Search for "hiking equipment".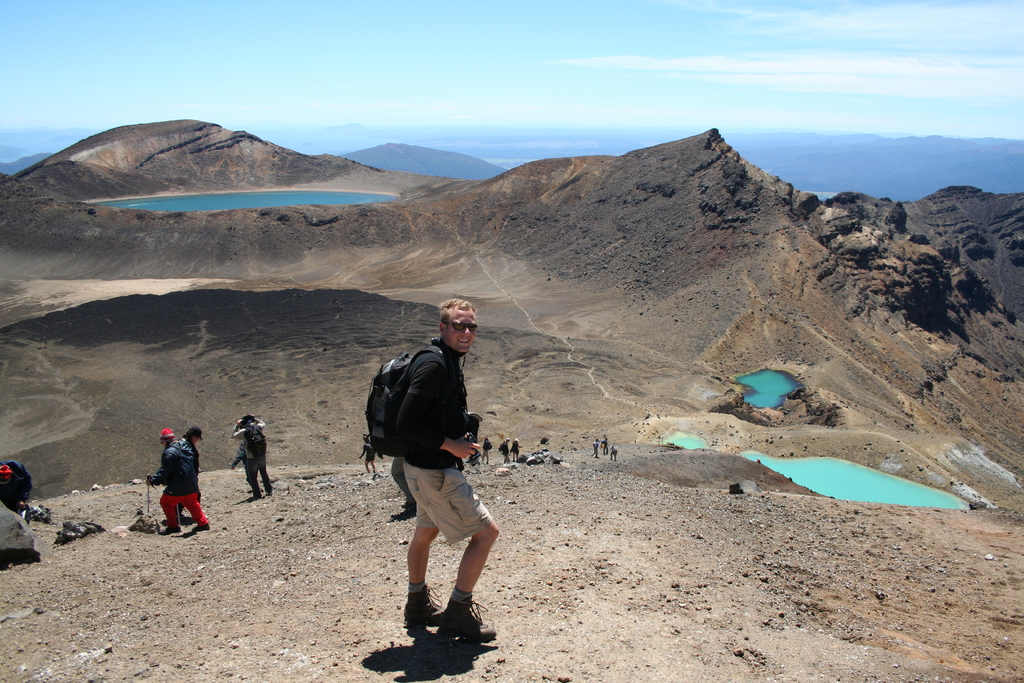
Found at rect(137, 466, 161, 519).
